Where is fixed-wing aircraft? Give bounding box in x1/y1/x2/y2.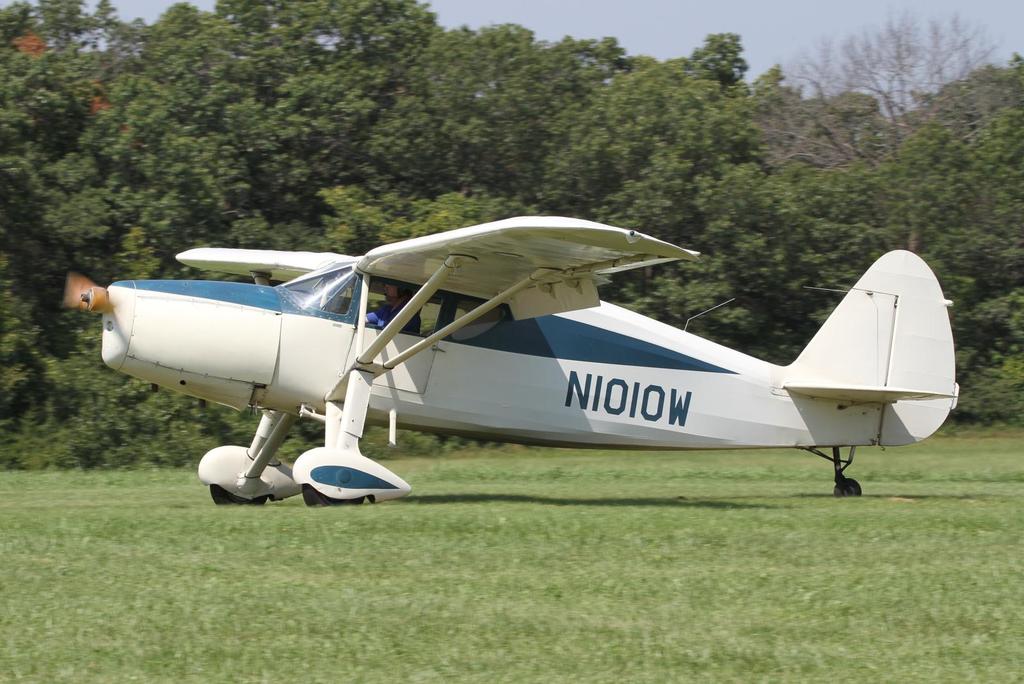
58/212/961/504.
